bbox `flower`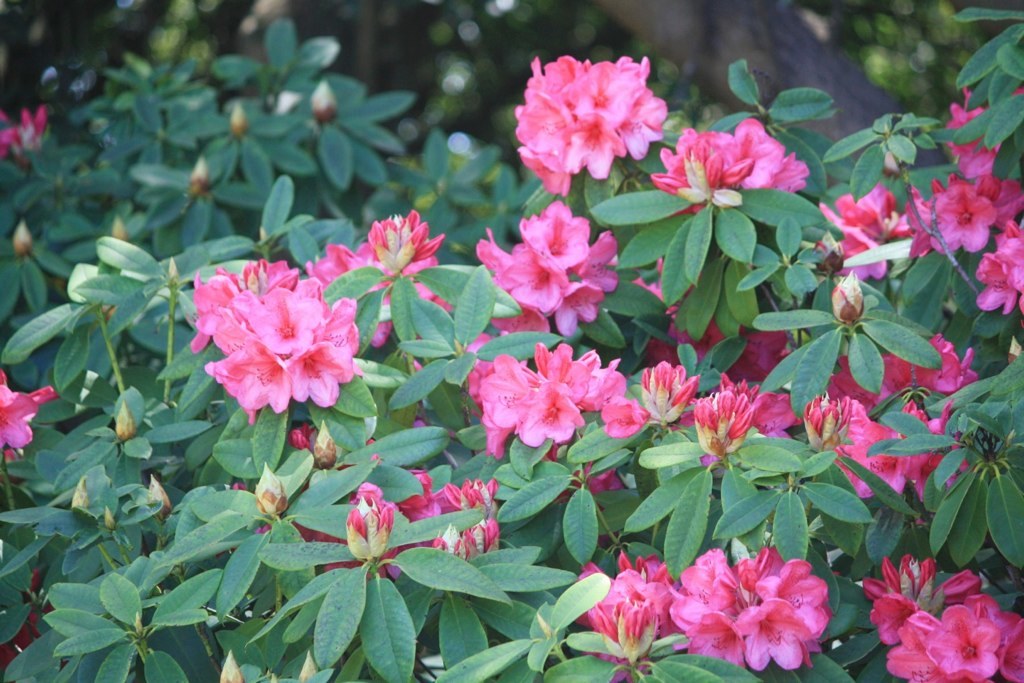
{"x1": 631, "y1": 282, "x2": 976, "y2": 505}
